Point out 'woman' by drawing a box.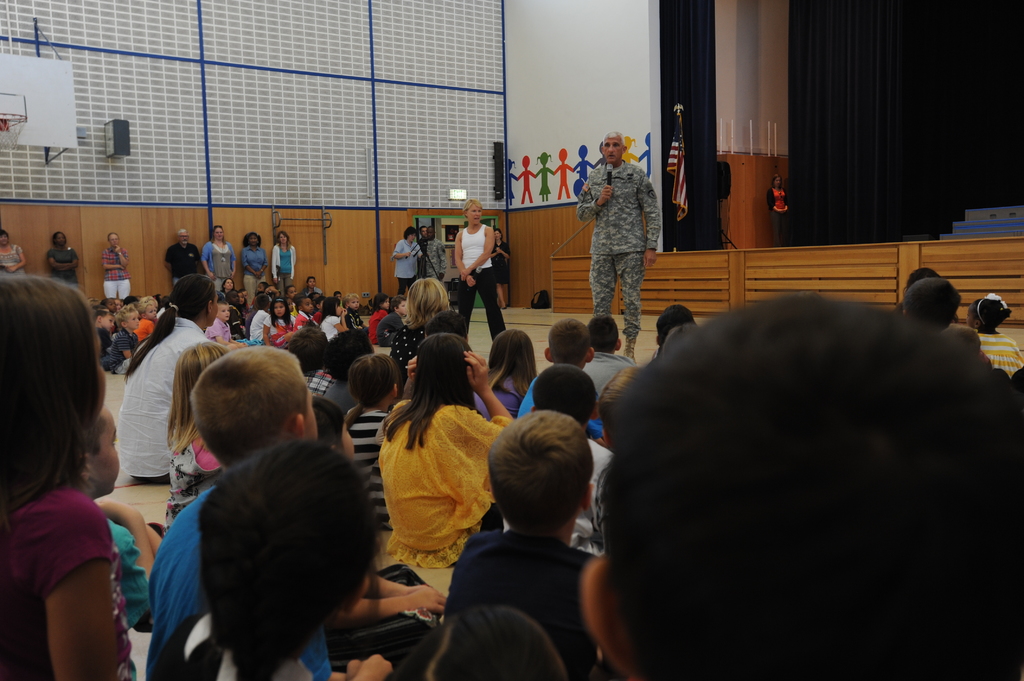
left=115, top=266, right=228, bottom=491.
